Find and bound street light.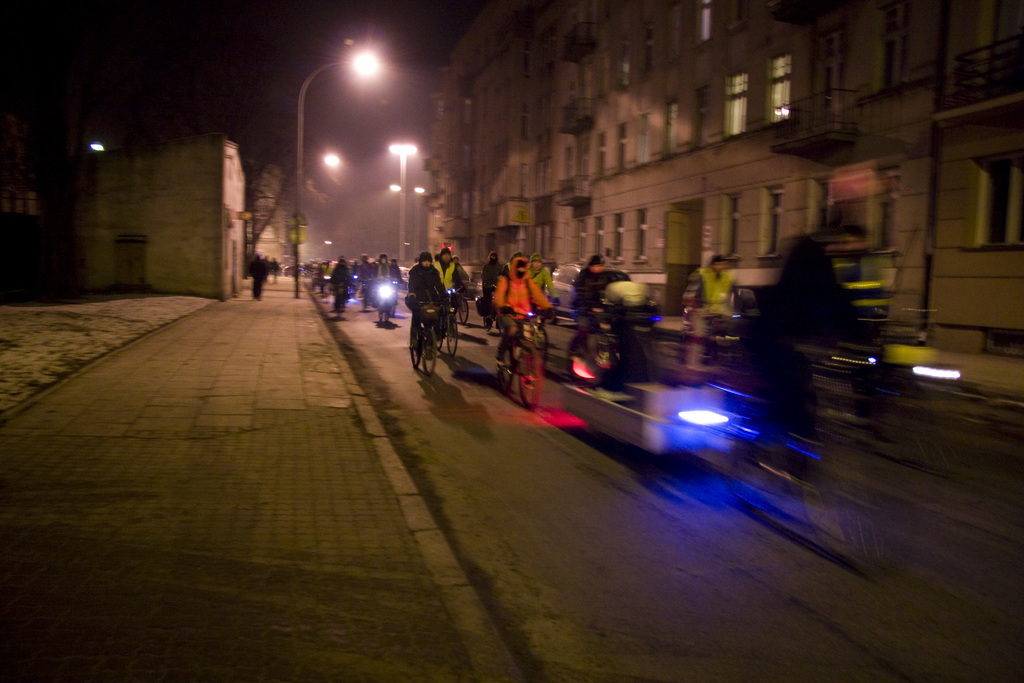
Bound: rect(387, 138, 413, 272).
